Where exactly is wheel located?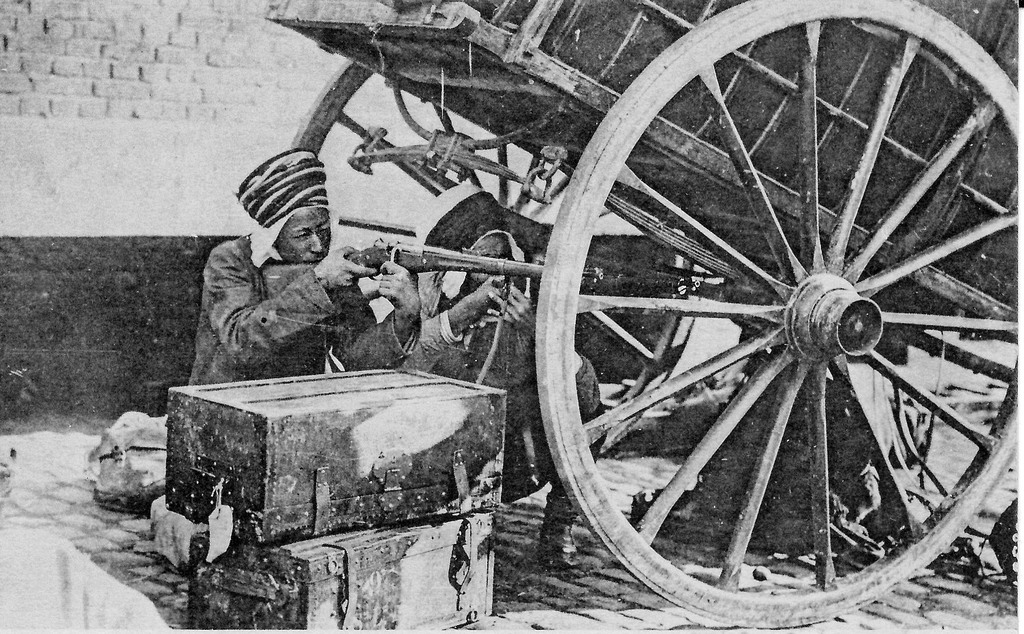
Its bounding box is locate(525, 15, 950, 601).
